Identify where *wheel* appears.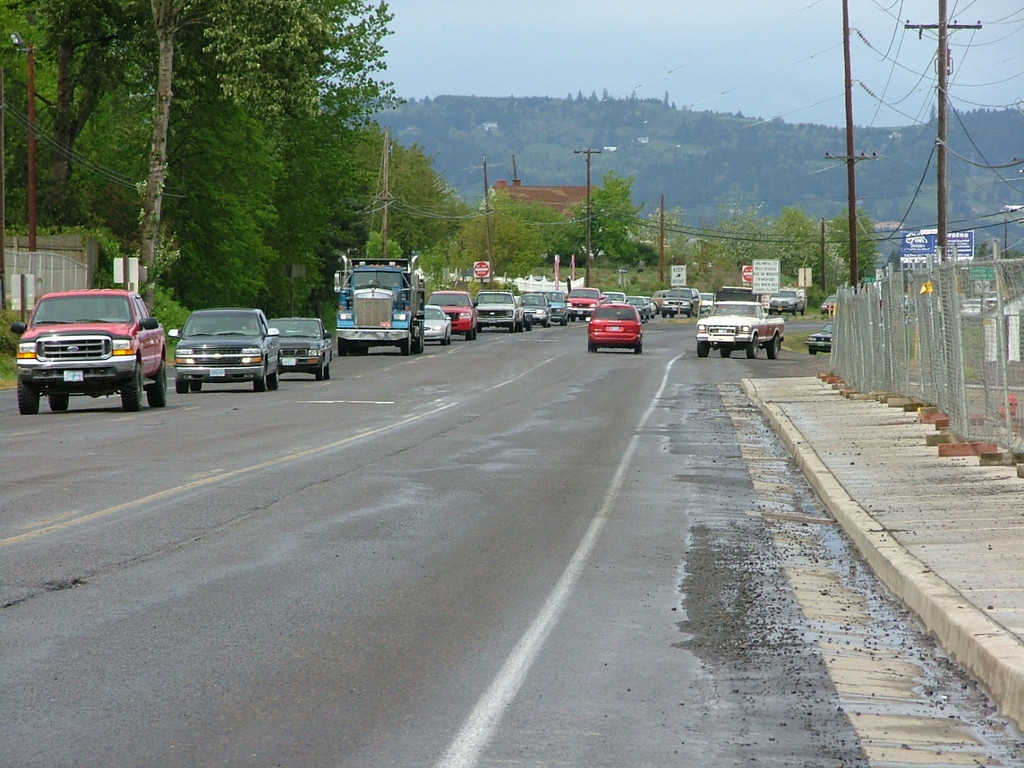
Appears at BBox(400, 331, 410, 354).
